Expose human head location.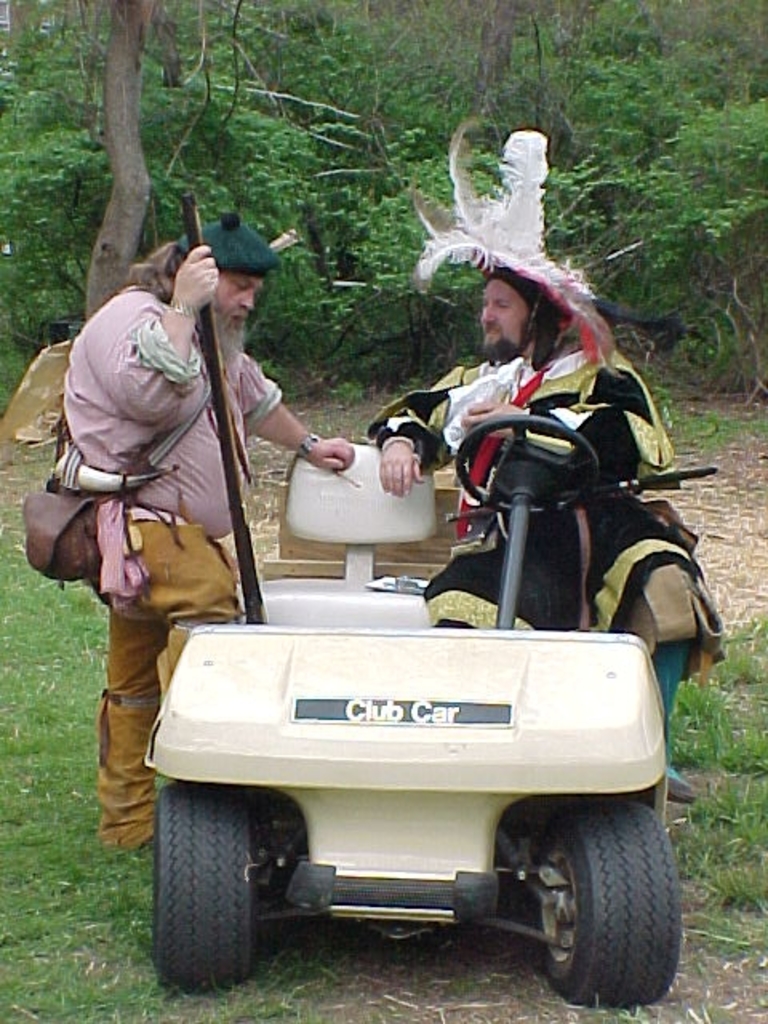
Exposed at <region>467, 258, 586, 347</region>.
